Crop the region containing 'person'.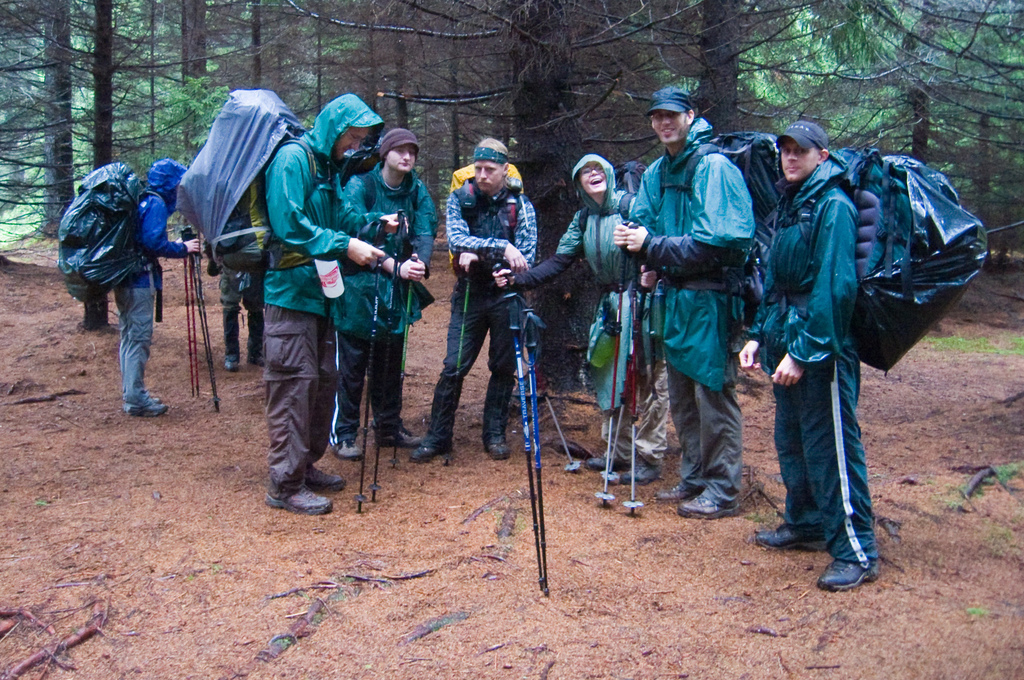
Crop region: (221, 97, 362, 528).
